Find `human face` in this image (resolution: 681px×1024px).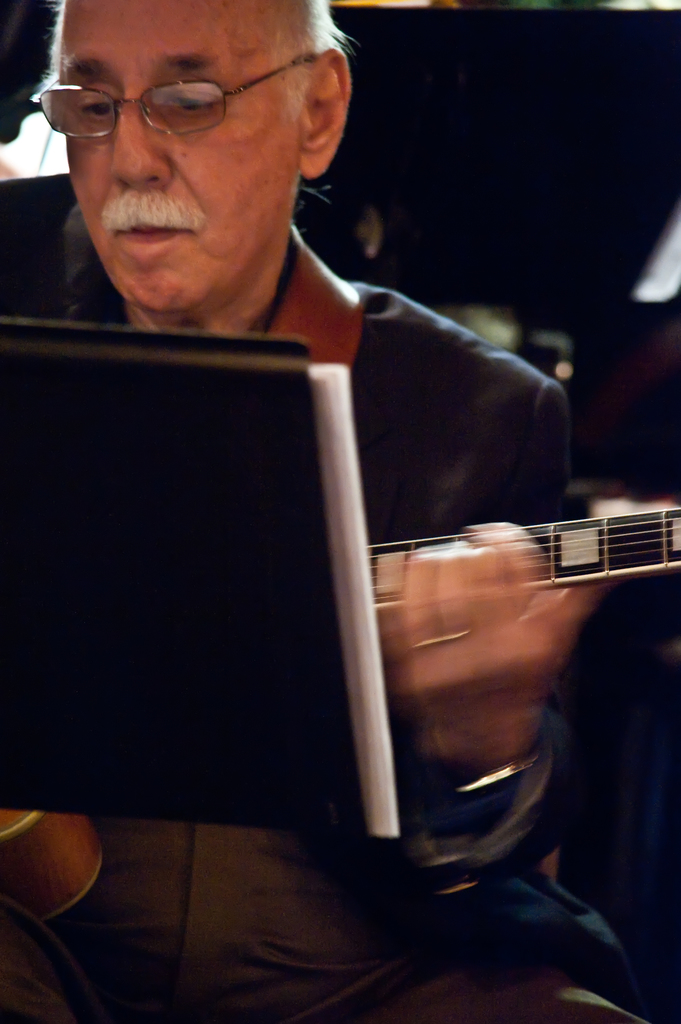
53 0 307 316.
